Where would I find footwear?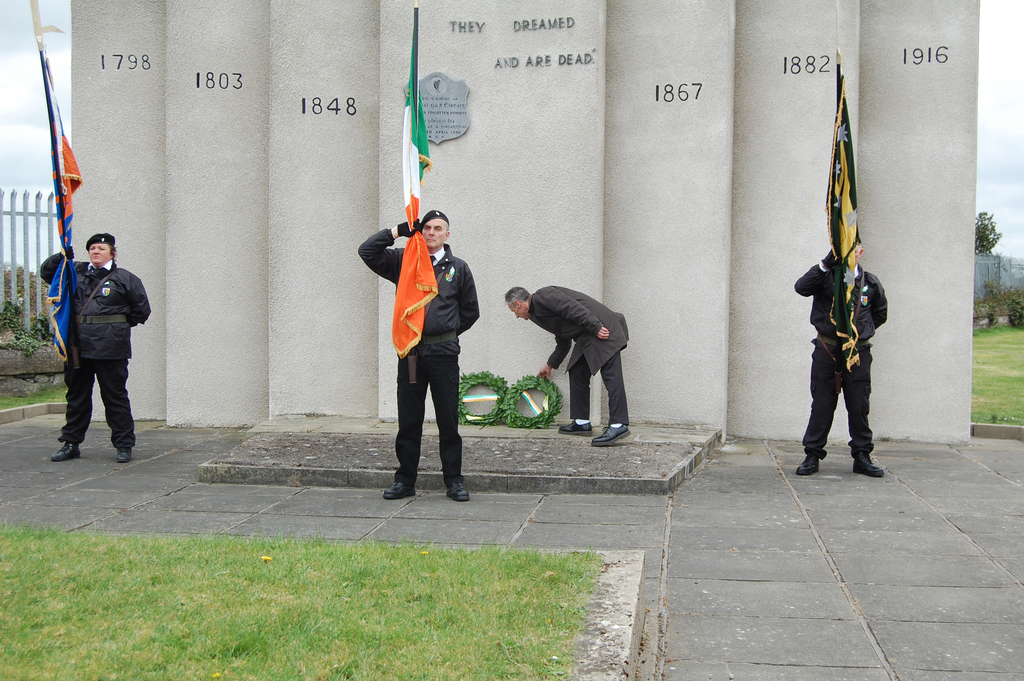
At rect(593, 421, 628, 444).
